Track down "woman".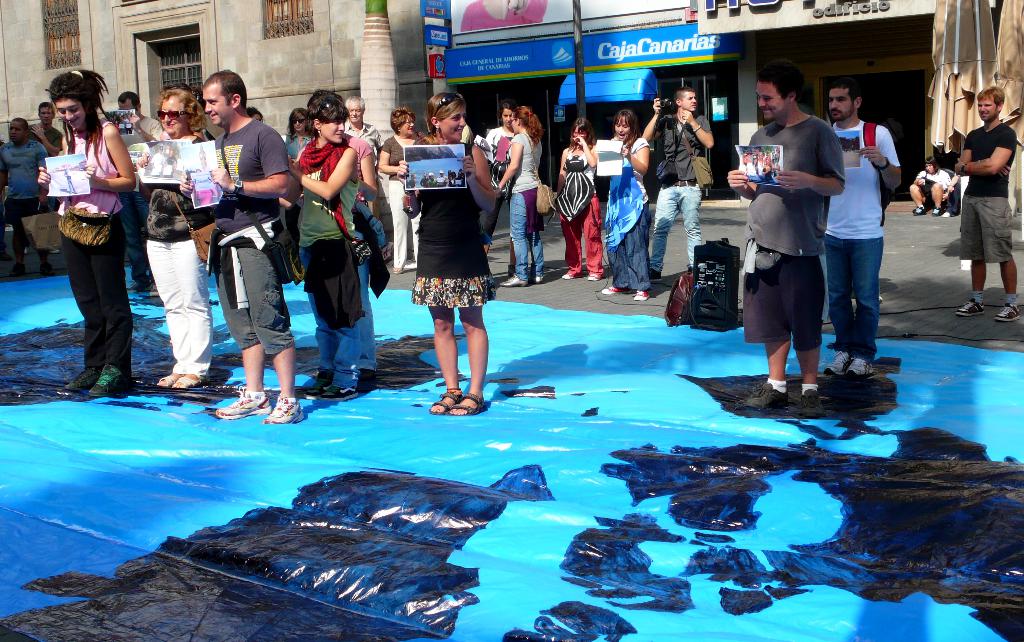
Tracked to (left=278, top=84, right=365, bottom=403).
